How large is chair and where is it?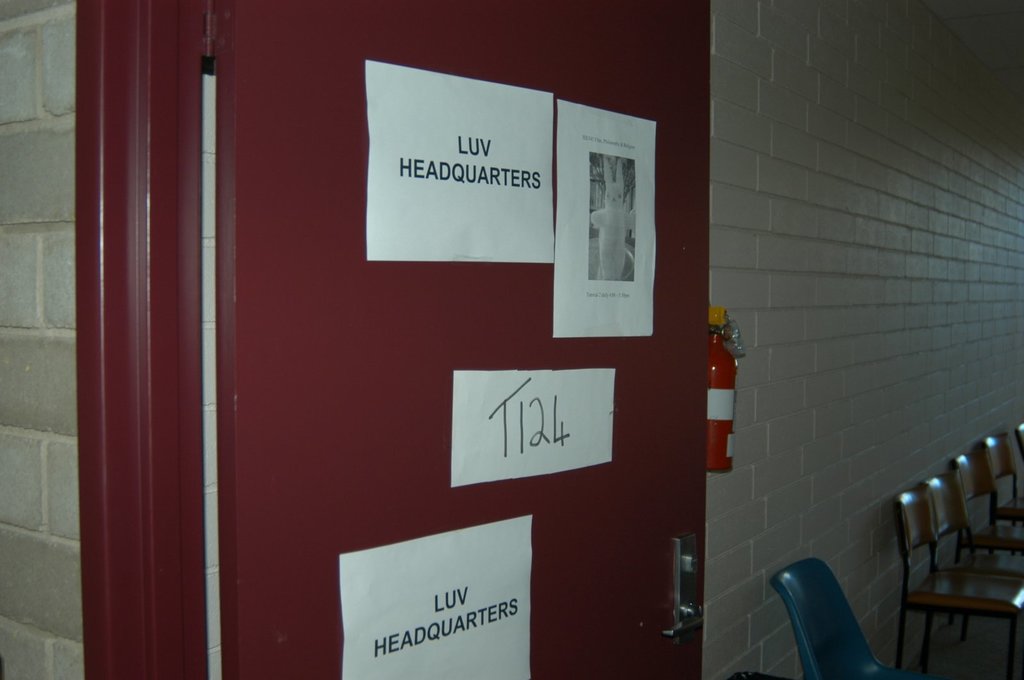
Bounding box: [1014, 420, 1023, 464].
